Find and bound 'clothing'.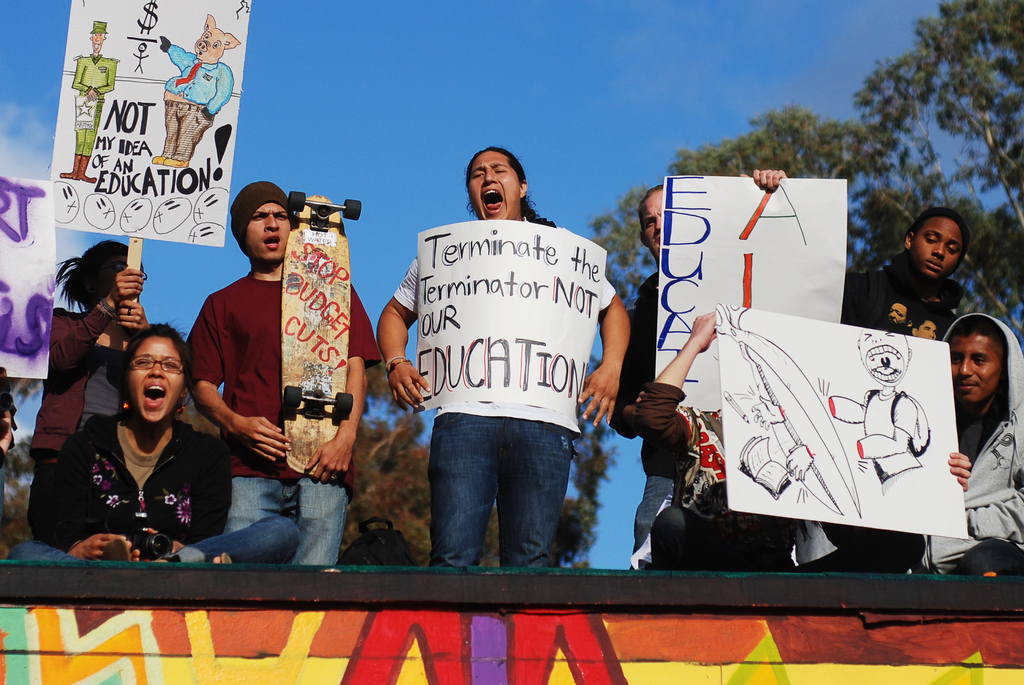
Bound: BBox(188, 270, 383, 562).
